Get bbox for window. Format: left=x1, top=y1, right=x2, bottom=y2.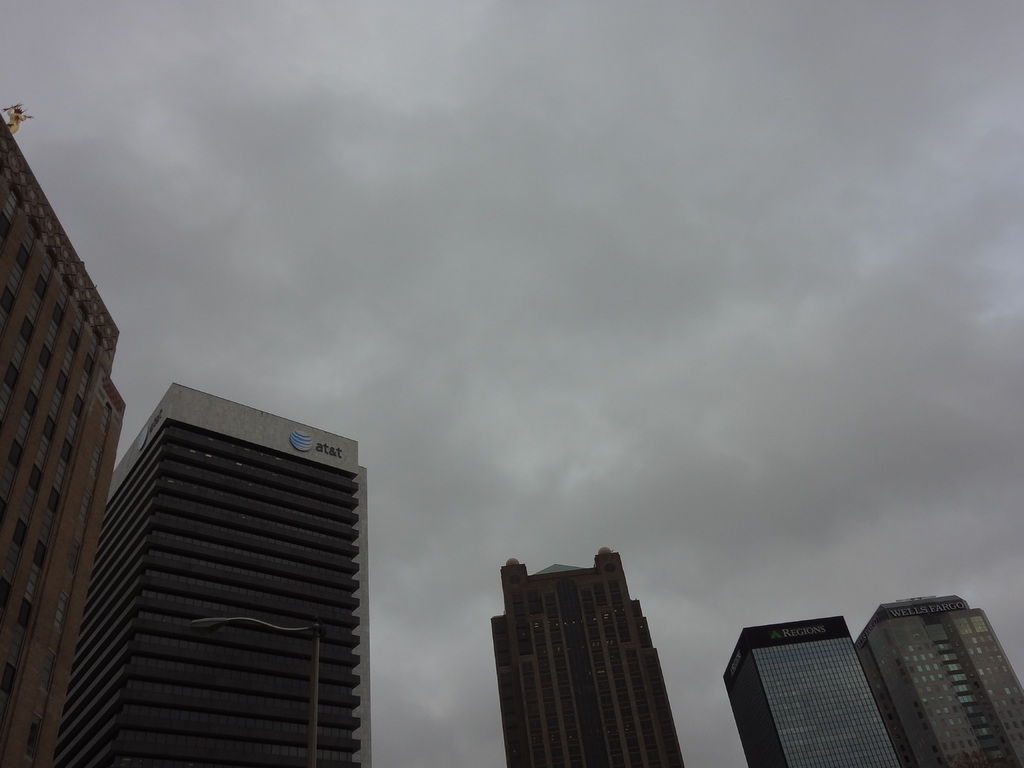
left=83, top=353, right=93, bottom=375.
